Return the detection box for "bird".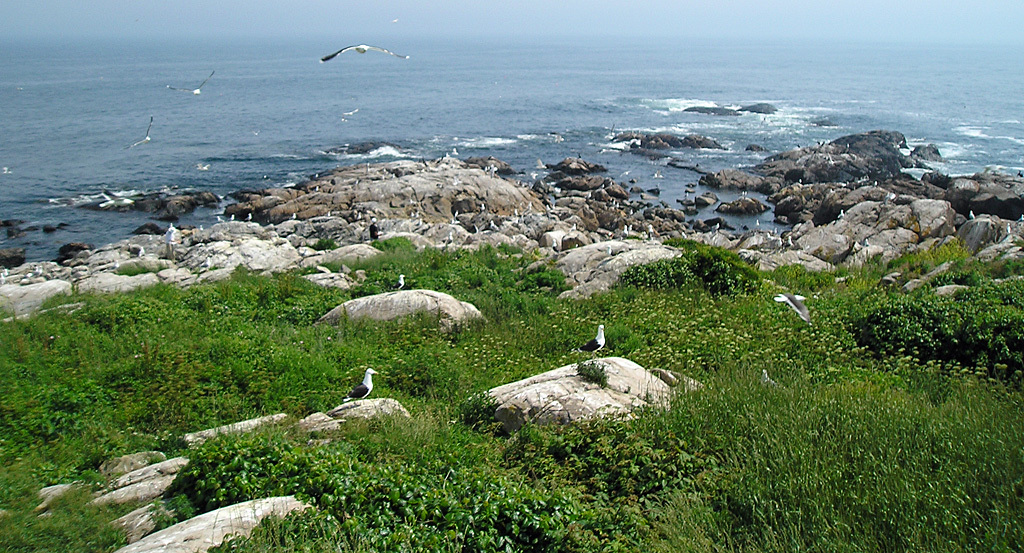
<region>314, 28, 409, 72</region>.
